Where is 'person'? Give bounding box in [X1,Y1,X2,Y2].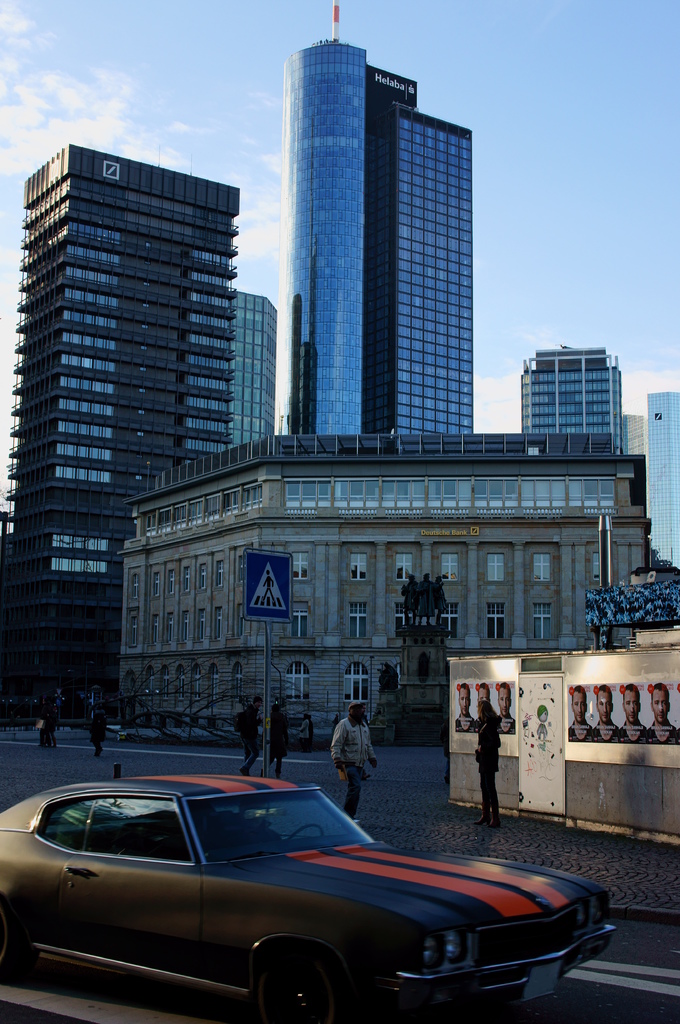
[471,696,500,829].
